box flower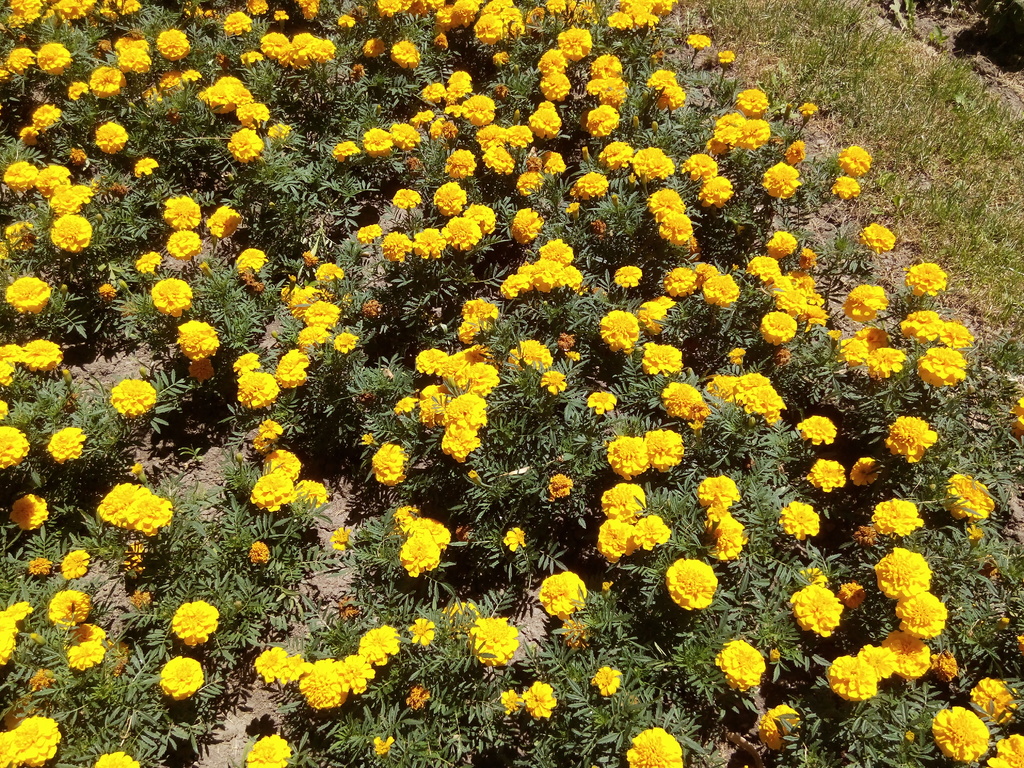
(left=115, top=374, right=154, bottom=419)
